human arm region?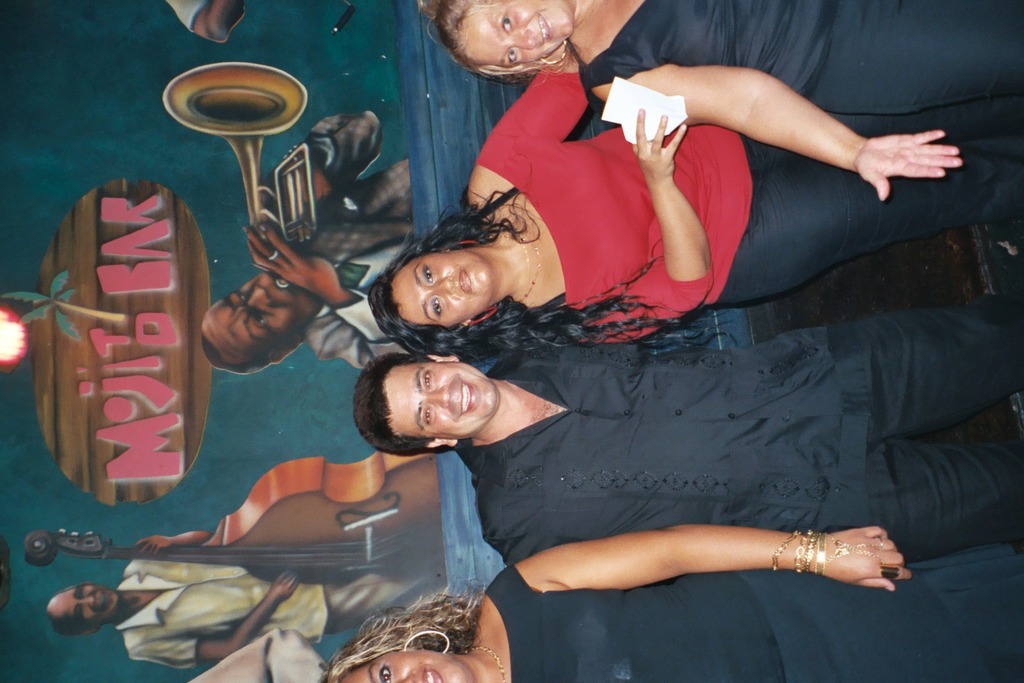
BBox(165, 0, 247, 45)
